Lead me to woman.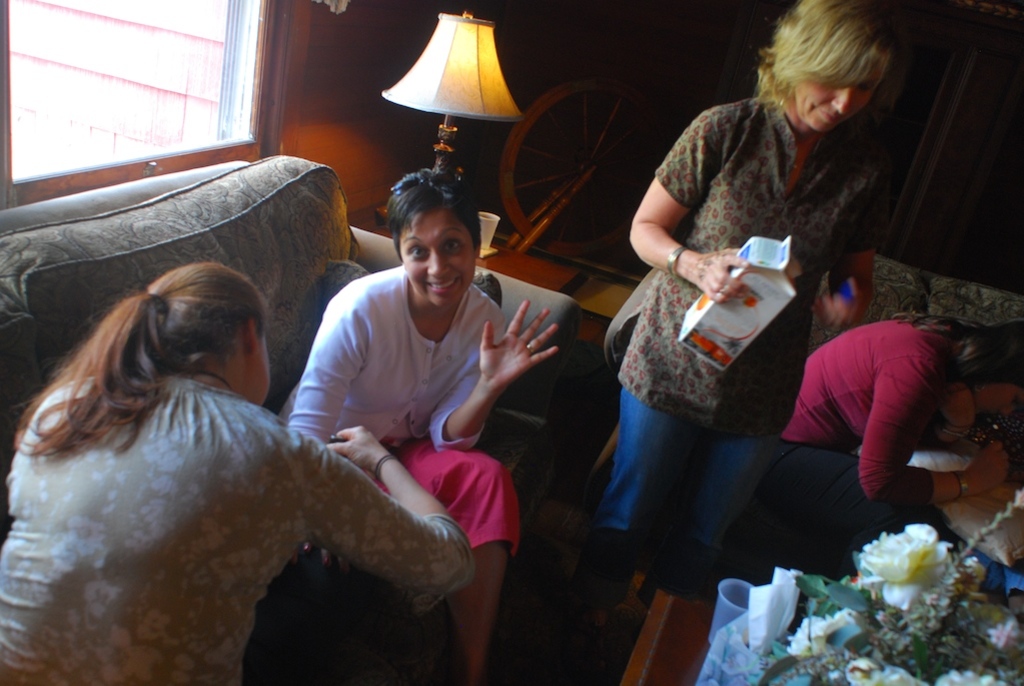
Lead to box=[0, 231, 444, 683].
